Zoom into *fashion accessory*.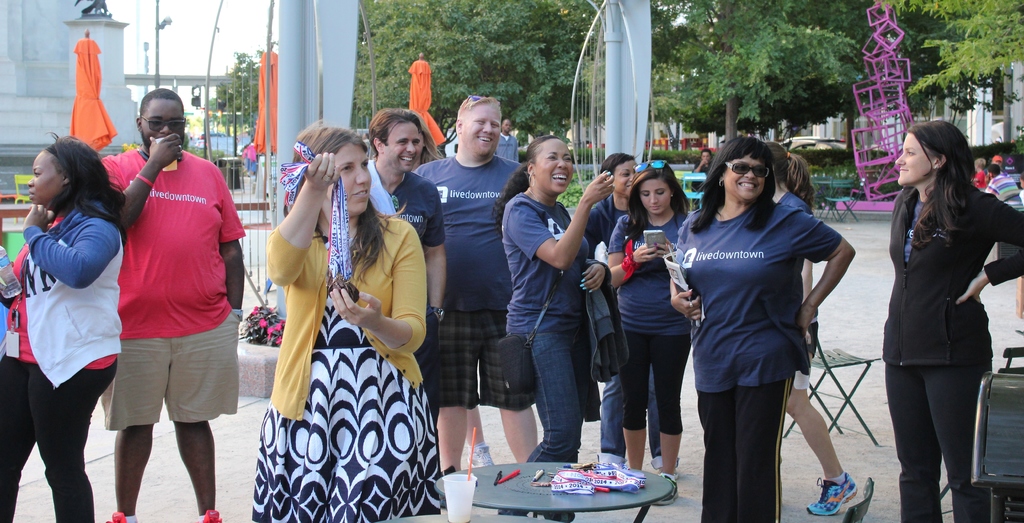
Zoom target: x1=140 y1=115 x2=186 y2=131.
